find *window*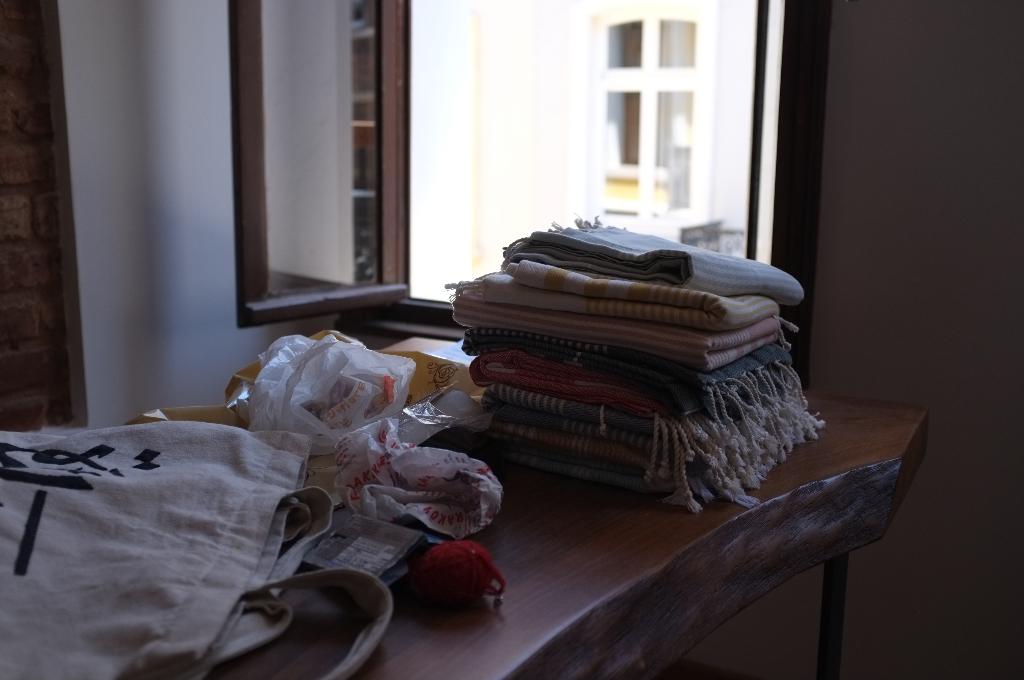
bbox=(564, 0, 715, 222)
